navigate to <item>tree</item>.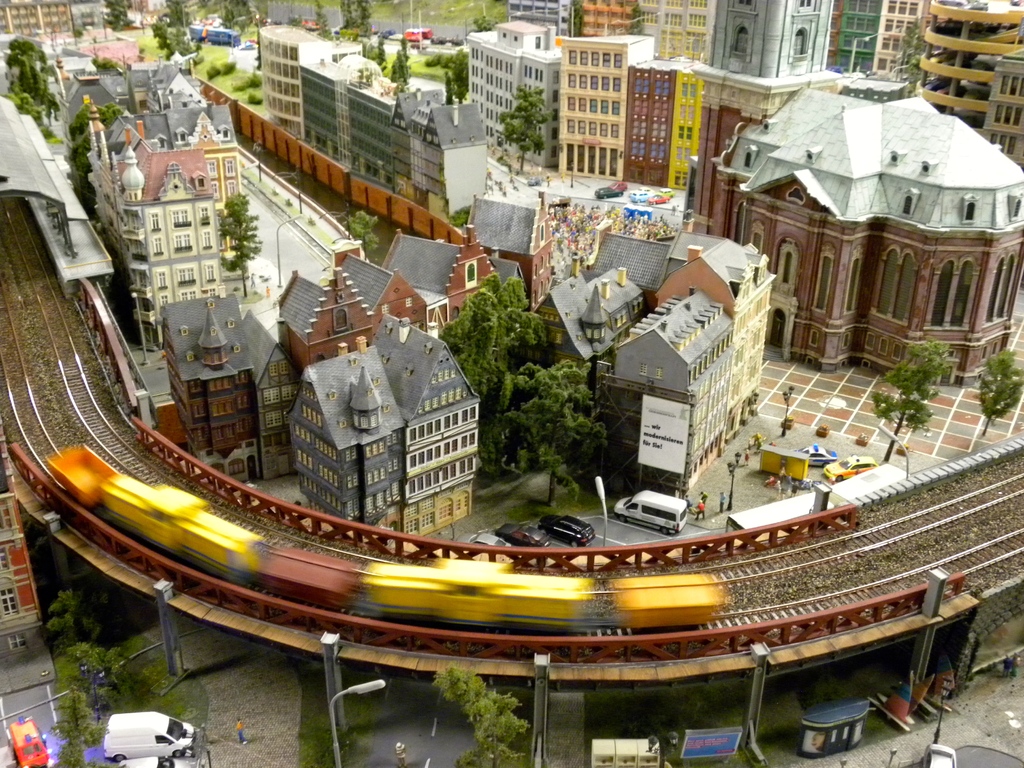
Navigation target: rect(973, 349, 1023, 436).
